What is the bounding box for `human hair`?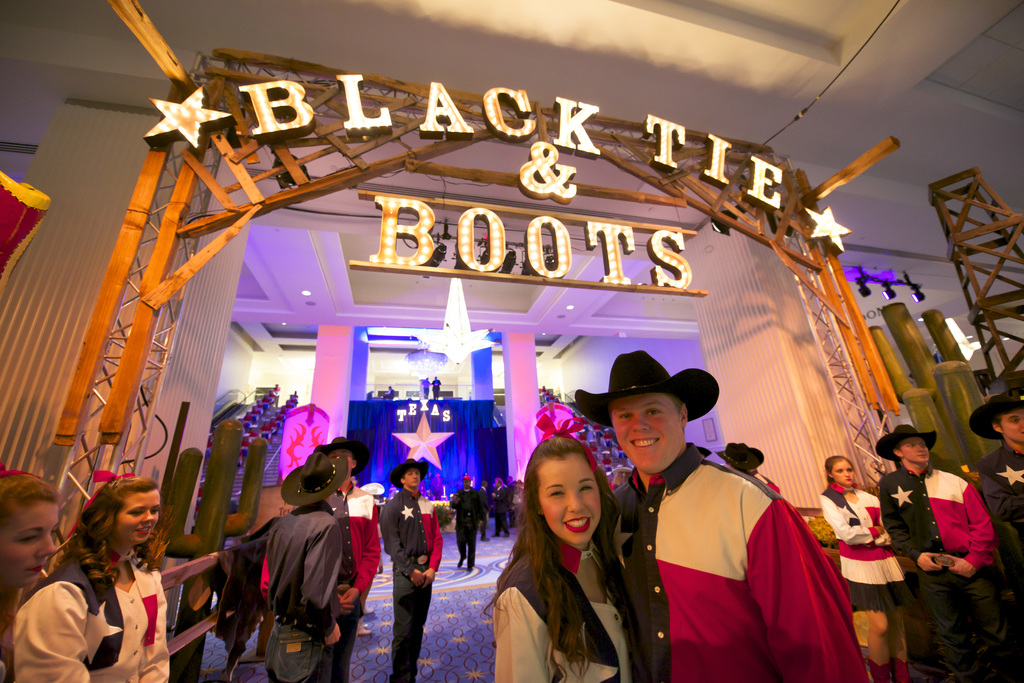
l=669, t=391, r=687, b=424.
